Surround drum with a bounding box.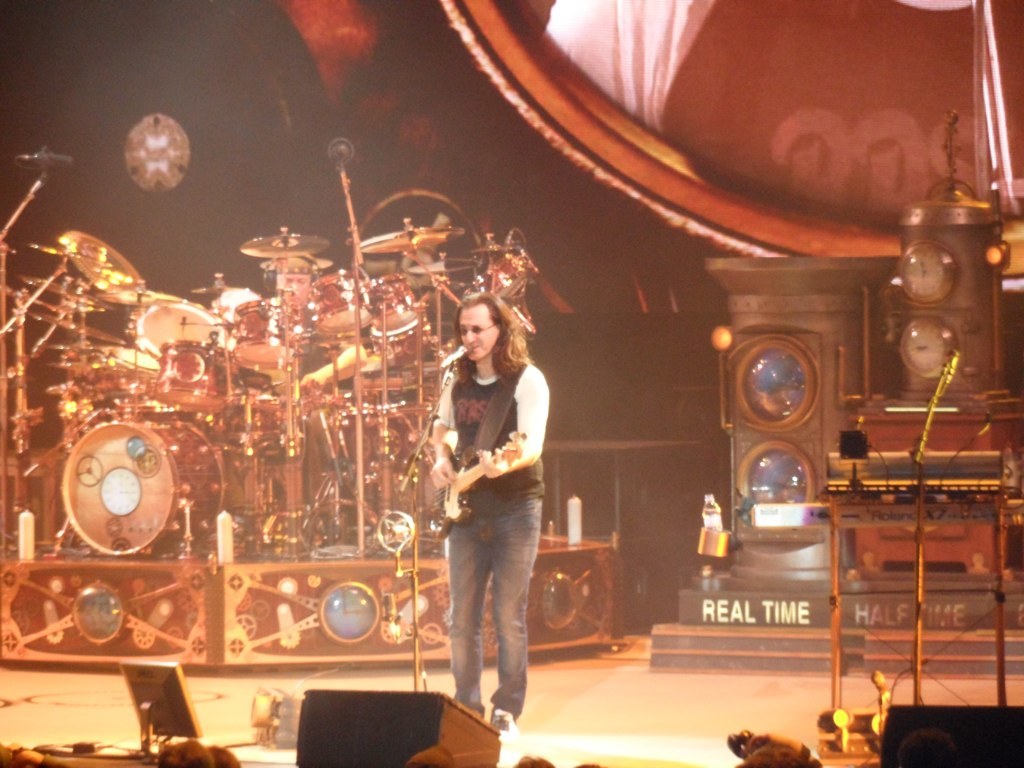
[x1=155, y1=331, x2=229, y2=418].
